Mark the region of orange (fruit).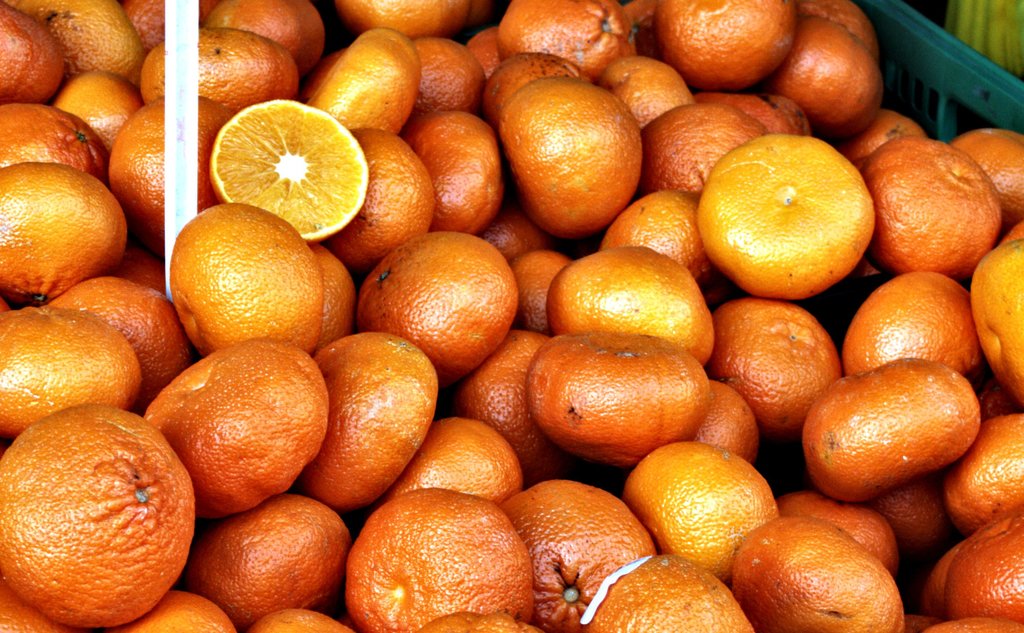
Region: box(703, 97, 793, 134).
